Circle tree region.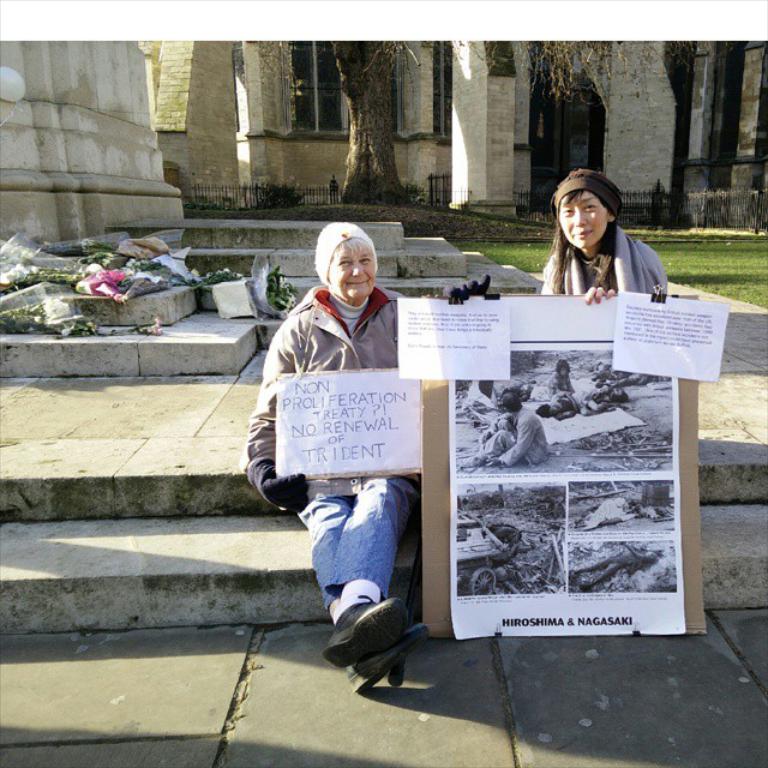
Region: box(329, 23, 418, 209).
